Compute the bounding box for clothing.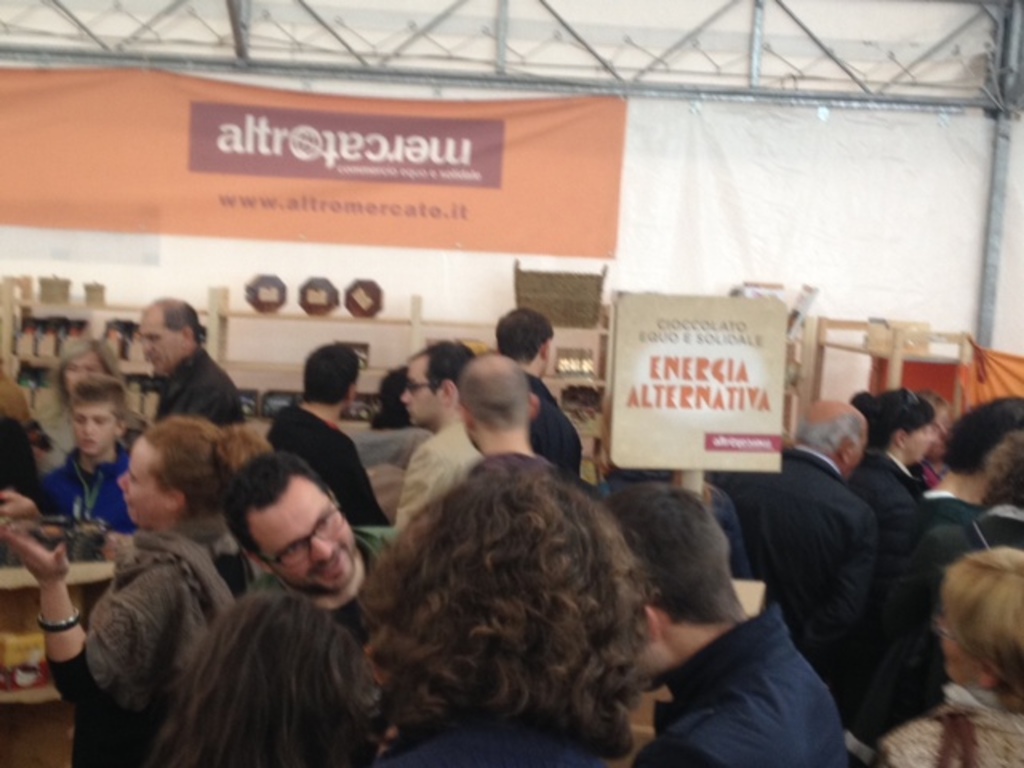
{"left": 622, "top": 600, "right": 845, "bottom": 766}.
